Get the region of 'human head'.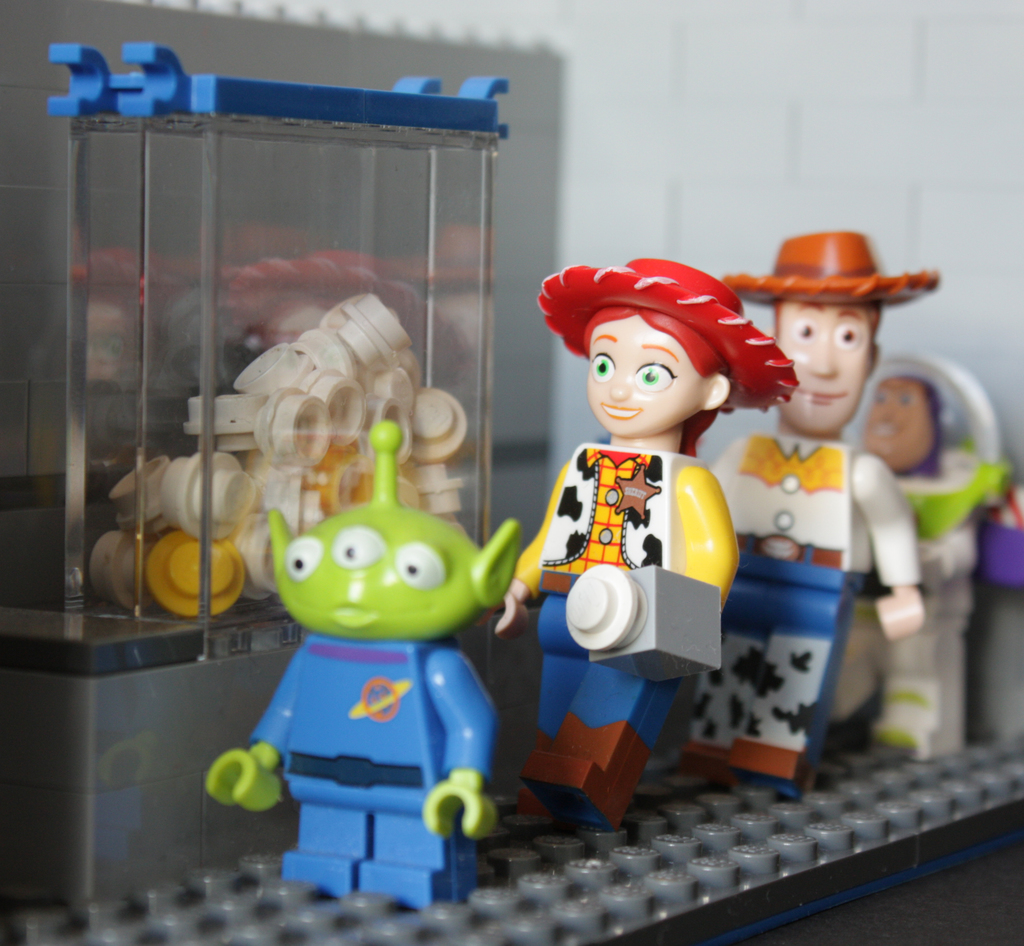
region(583, 256, 732, 436).
